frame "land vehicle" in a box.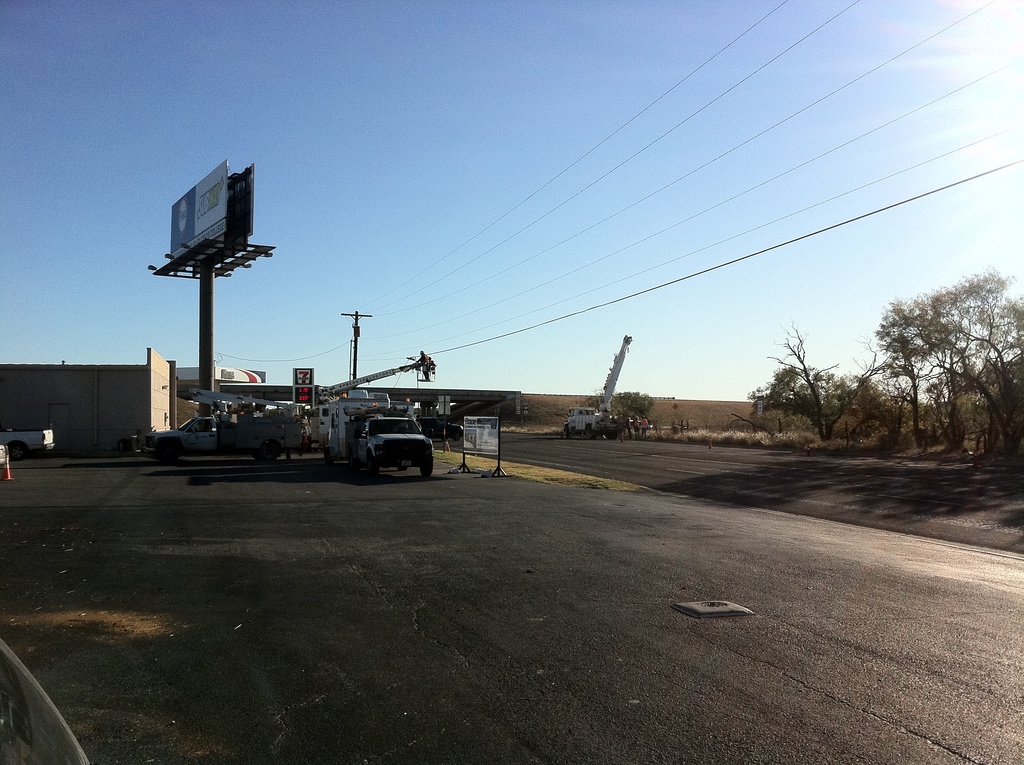
[x1=337, y1=408, x2=442, y2=483].
